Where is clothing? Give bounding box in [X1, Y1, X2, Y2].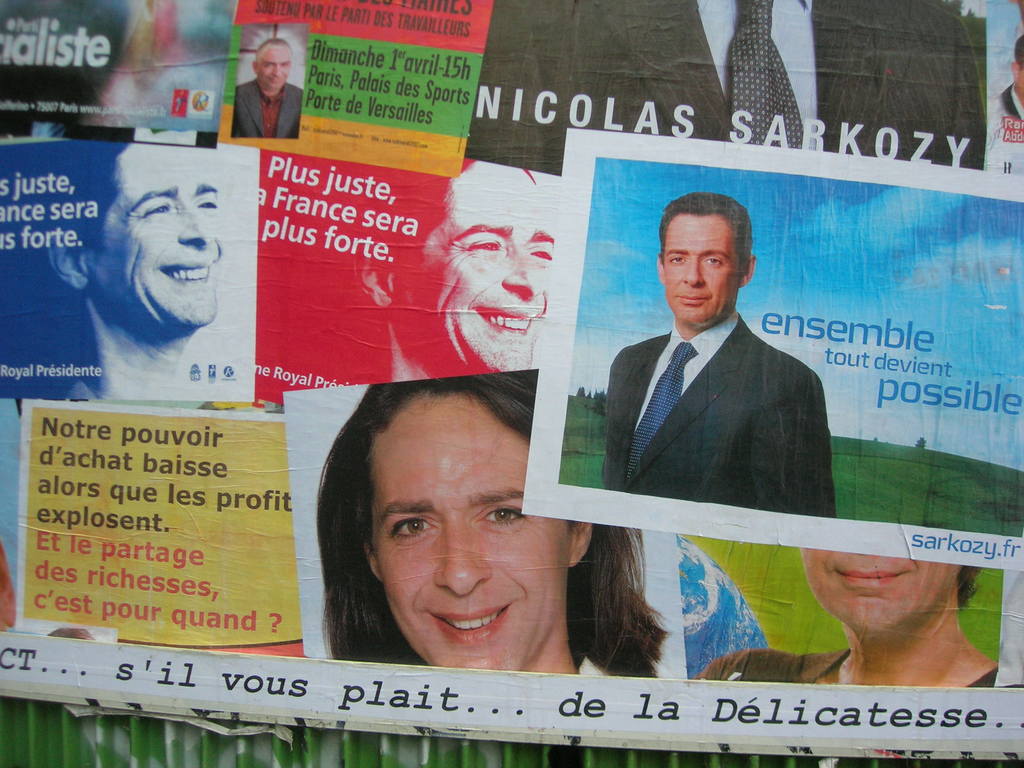
[62, 378, 98, 401].
